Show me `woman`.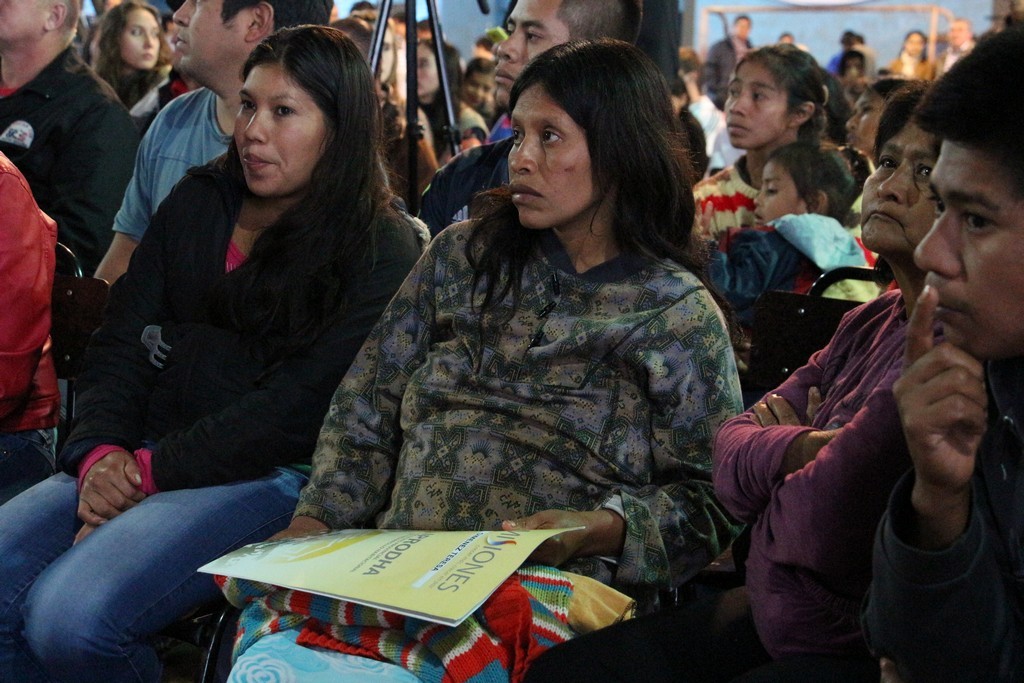
`woman` is here: select_region(328, 19, 406, 144).
